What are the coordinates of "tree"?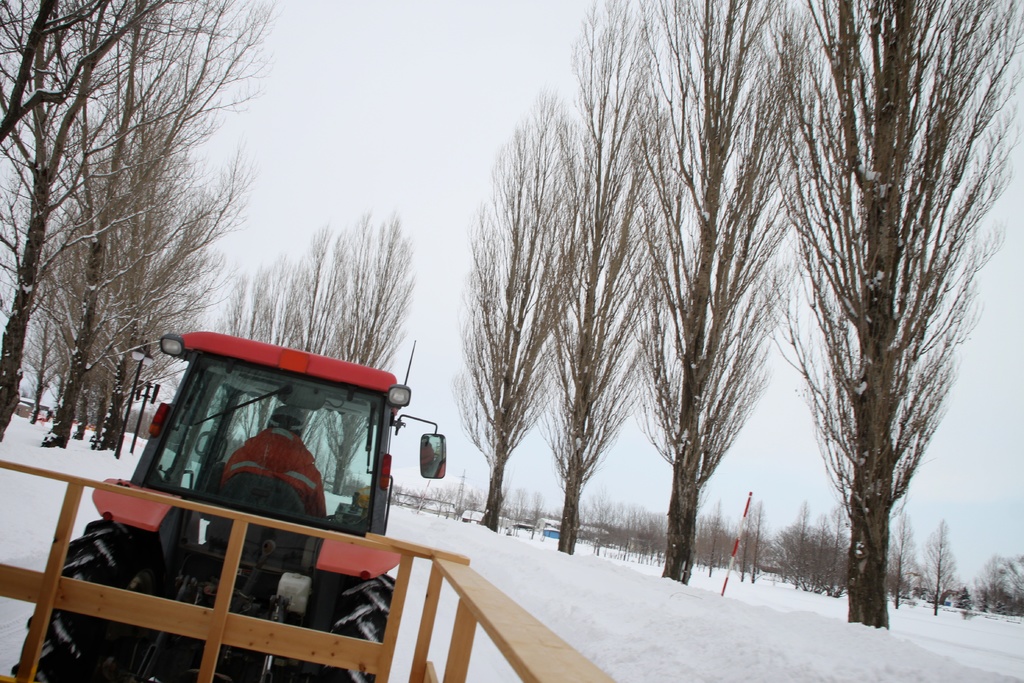
[left=219, top=264, right=269, bottom=440].
